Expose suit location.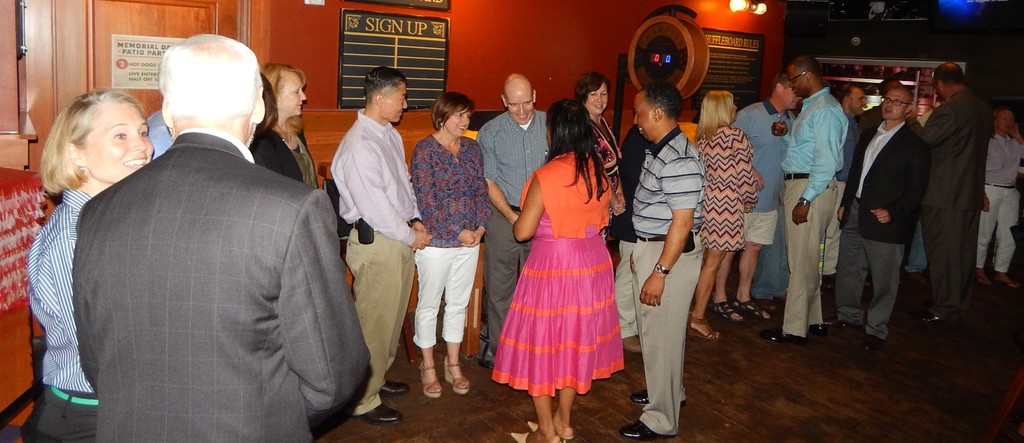
Exposed at [913,60,1002,318].
